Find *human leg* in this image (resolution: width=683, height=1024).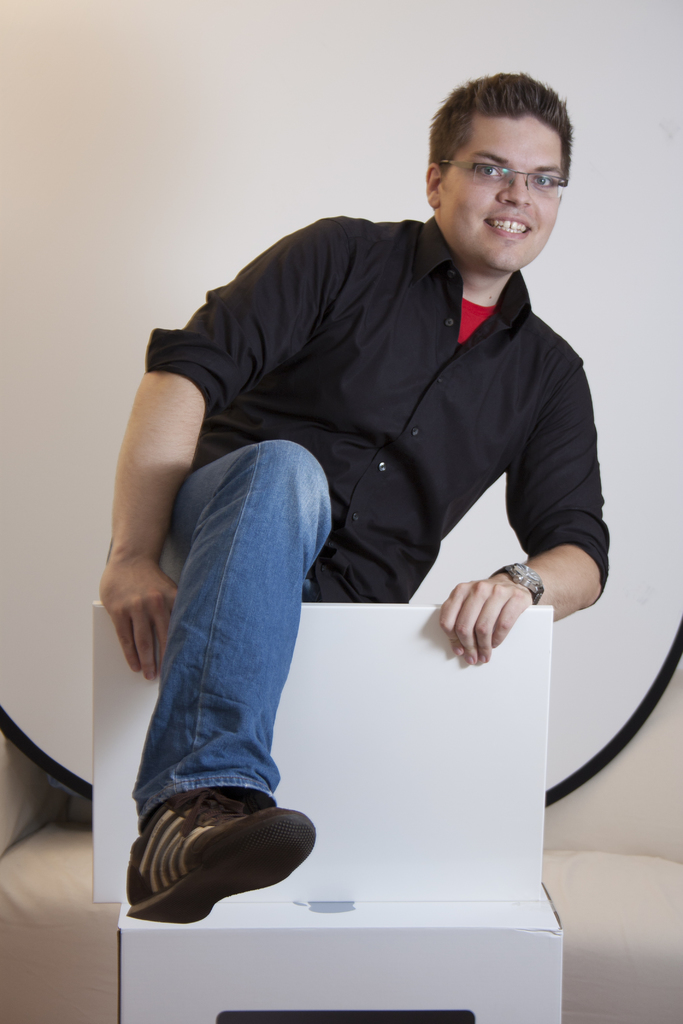
bbox=(106, 440, 334, 929).
